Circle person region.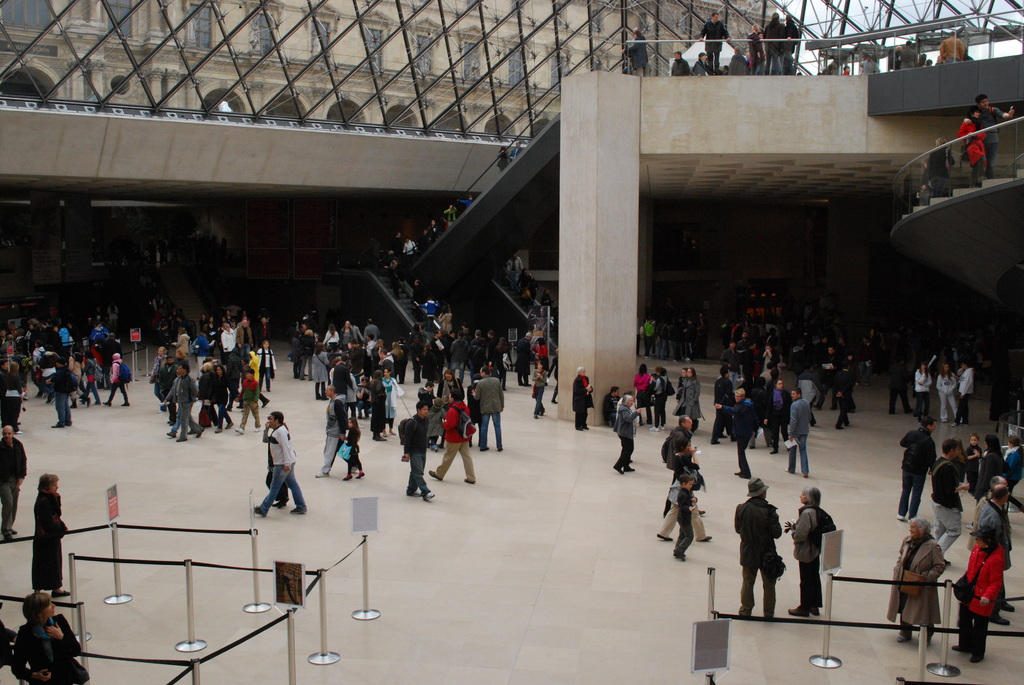
Region: <region>397, 404, 436, 505</region>.
